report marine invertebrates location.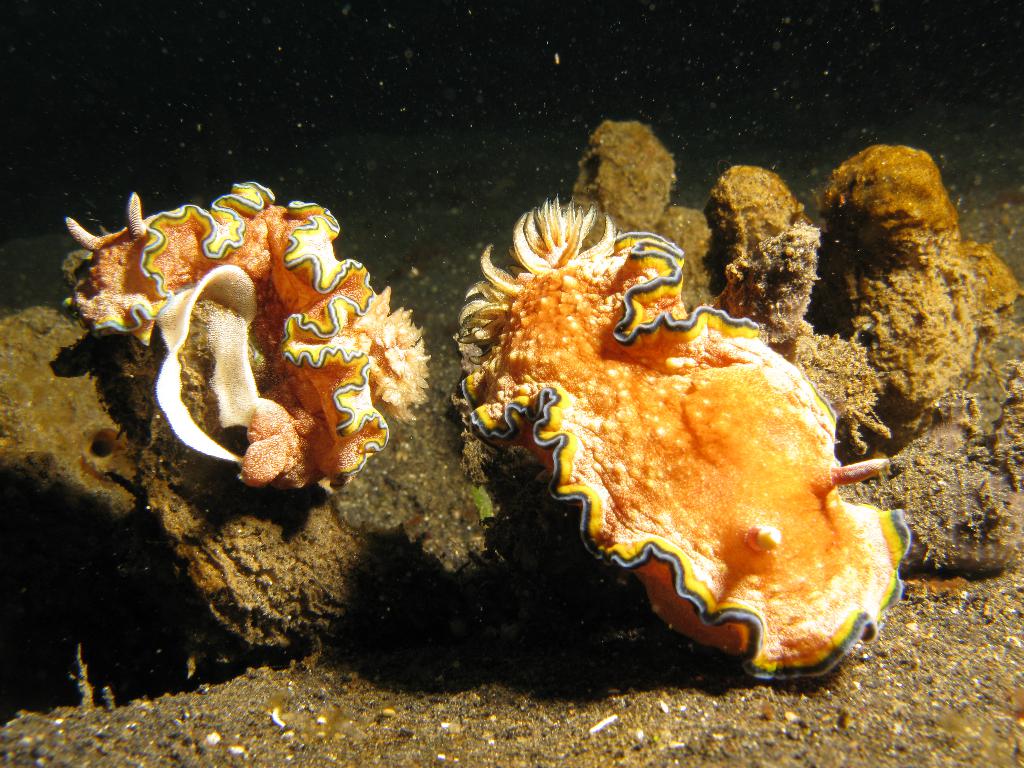
Report: locate(702, 207, 858, 362).
